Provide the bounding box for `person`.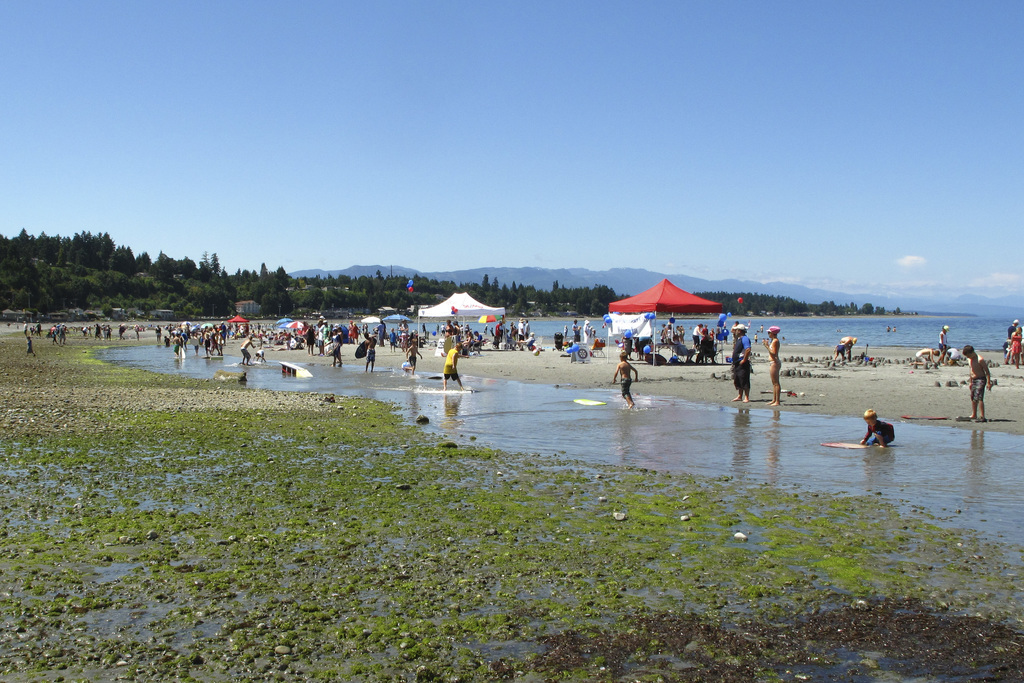
x1=909, y1=346, x2=938, y2=367.
